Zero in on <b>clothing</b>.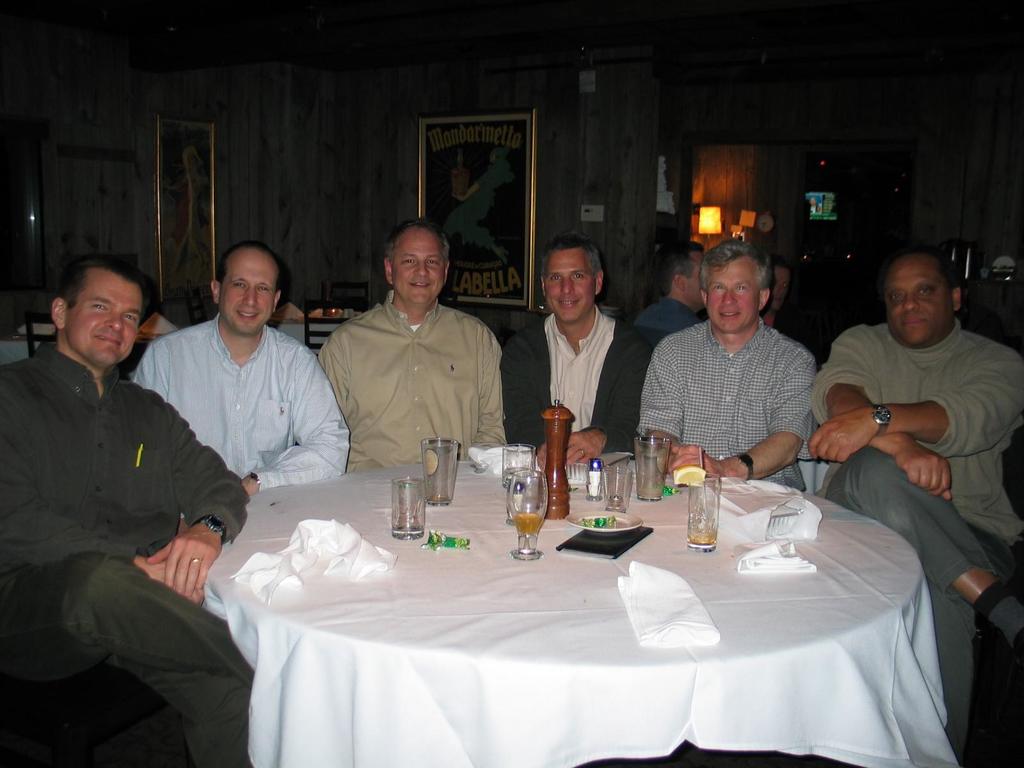
Zeroed in: (819,328,1023,749).
